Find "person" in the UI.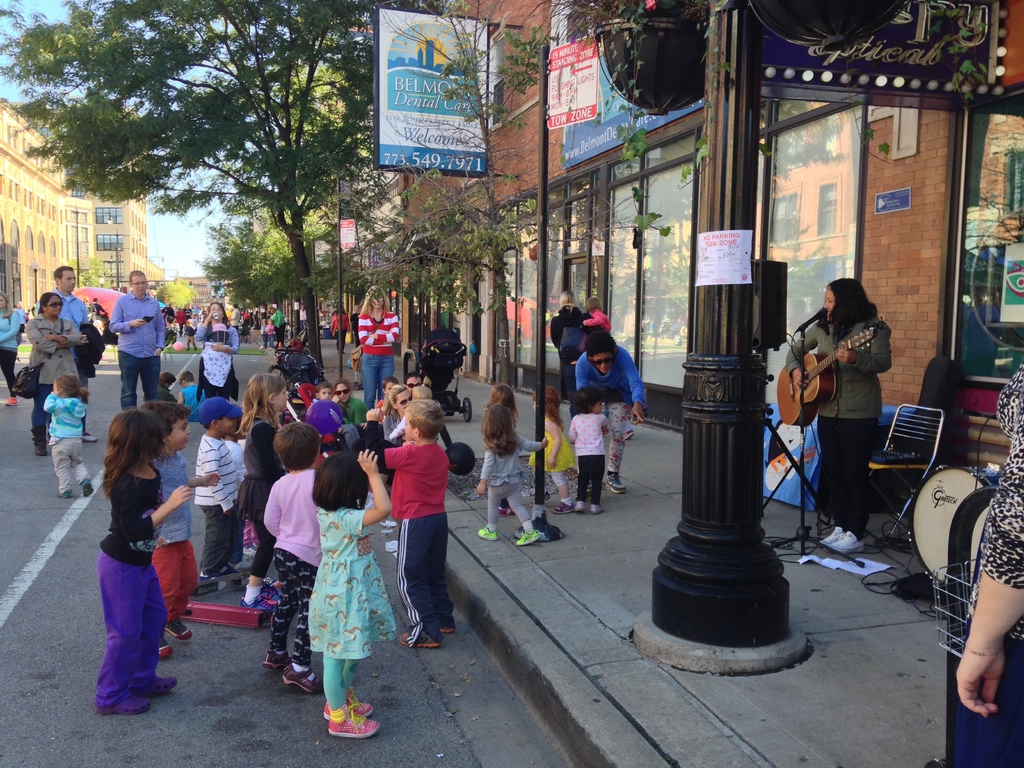
UI element at x1=785, y1=277, x2=890, y2=555.
